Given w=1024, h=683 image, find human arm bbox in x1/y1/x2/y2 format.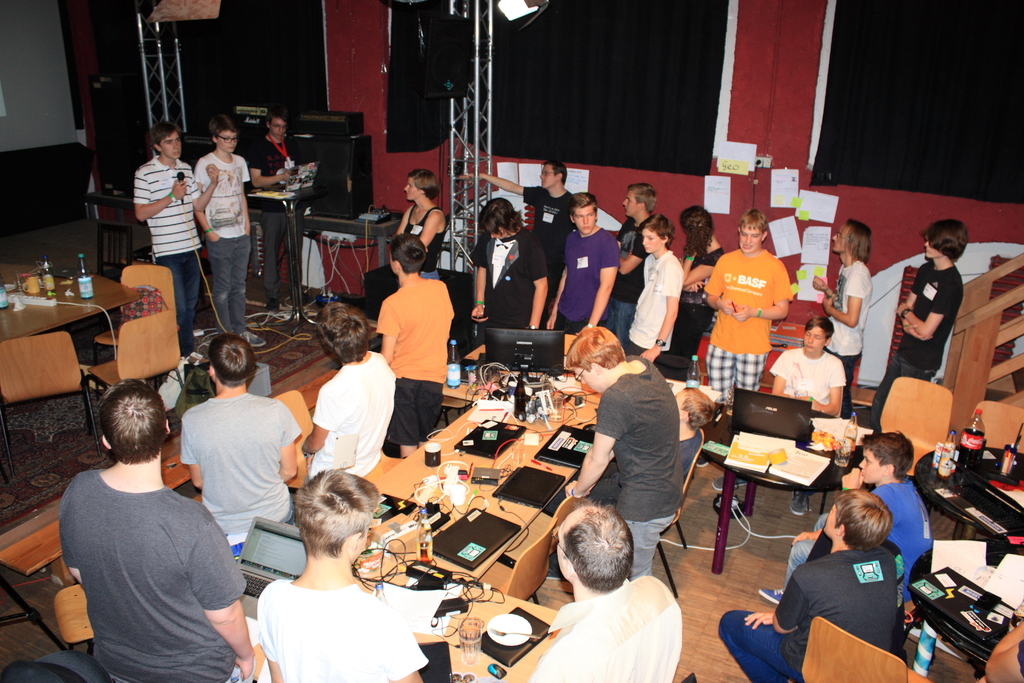
394/206/409/235.
